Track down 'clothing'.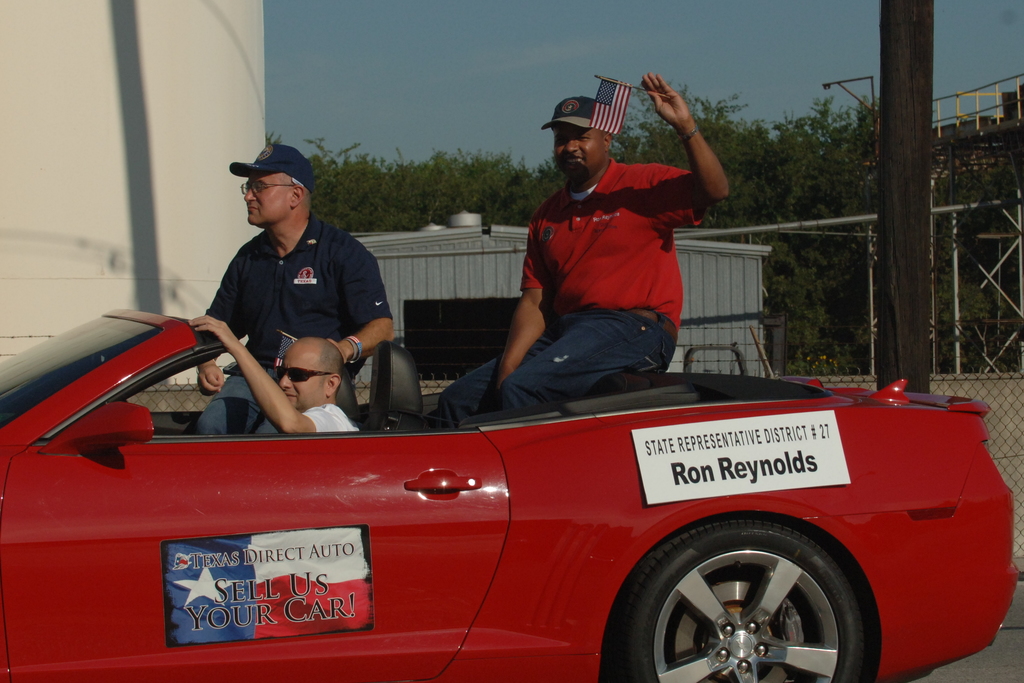
Tracked to pyautogui.locateOnScreen(434, 158, 707, 436).
